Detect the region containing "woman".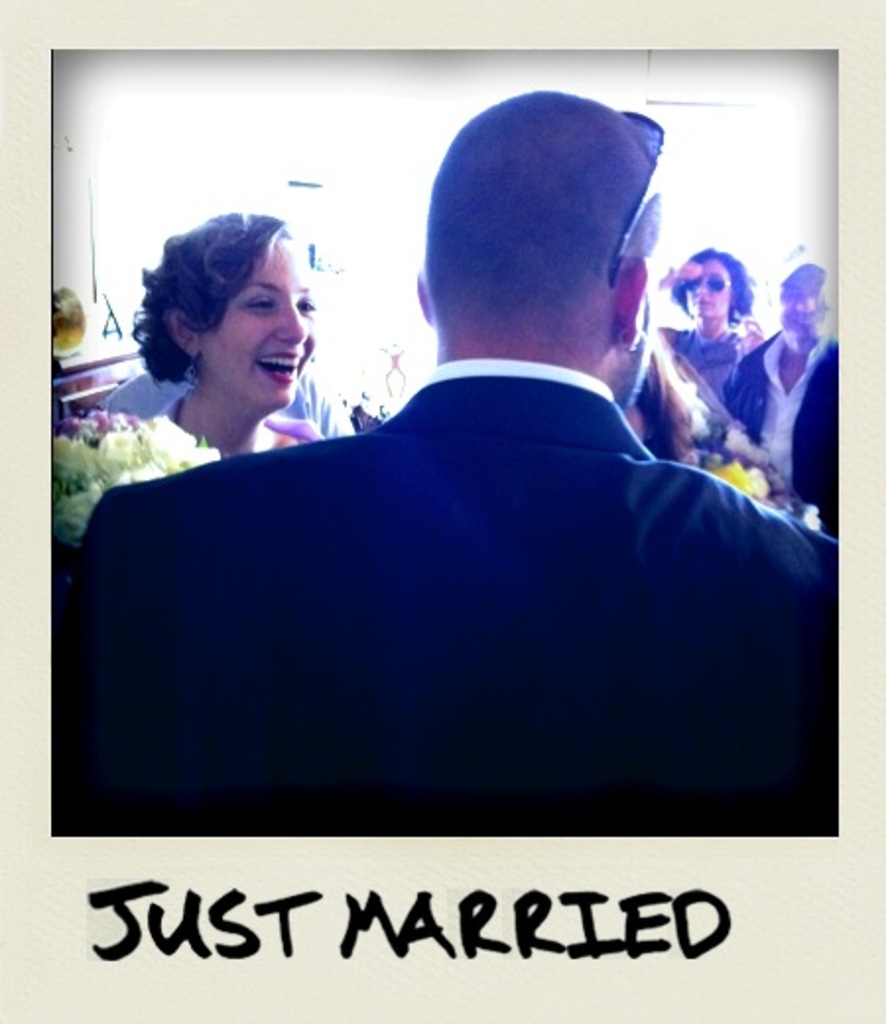
100,191,329,498.
